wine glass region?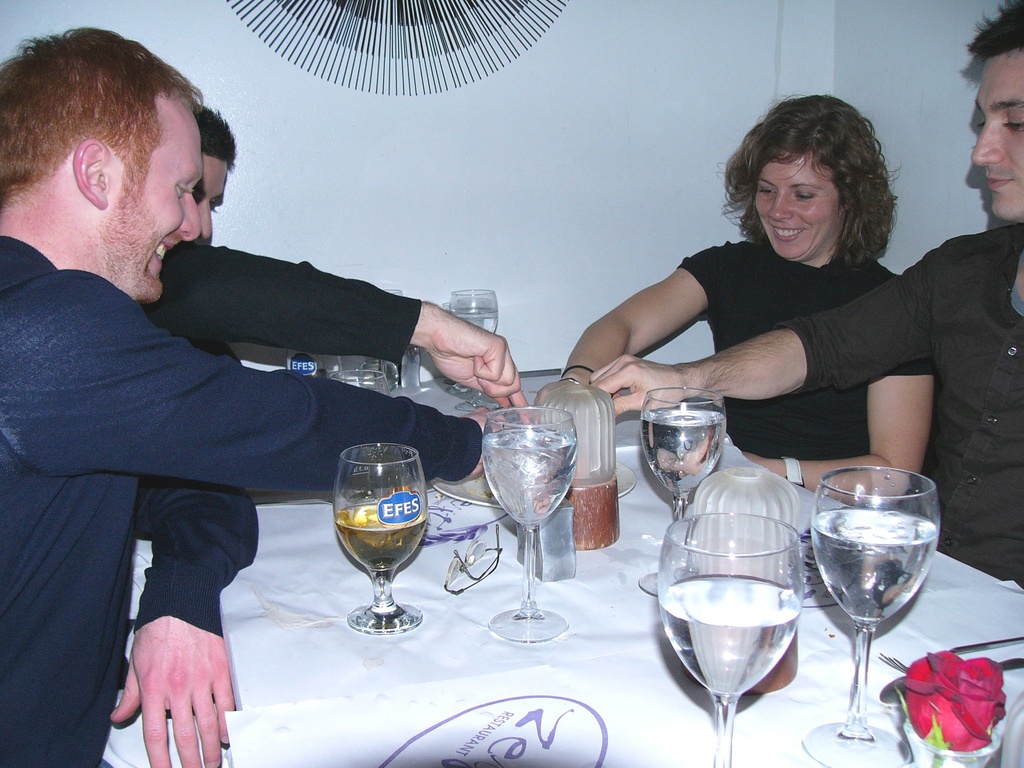
select_region(333, 439, 426, 635)
